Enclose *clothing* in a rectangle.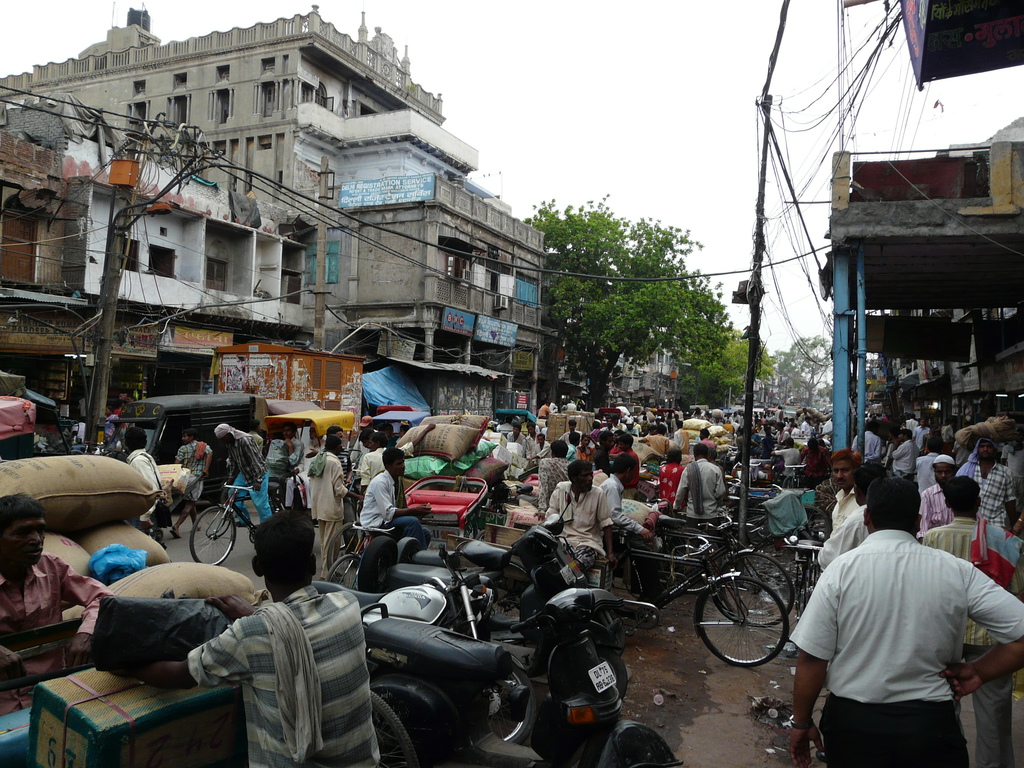
x1=301, y1=446, x2=371, y2=557.
